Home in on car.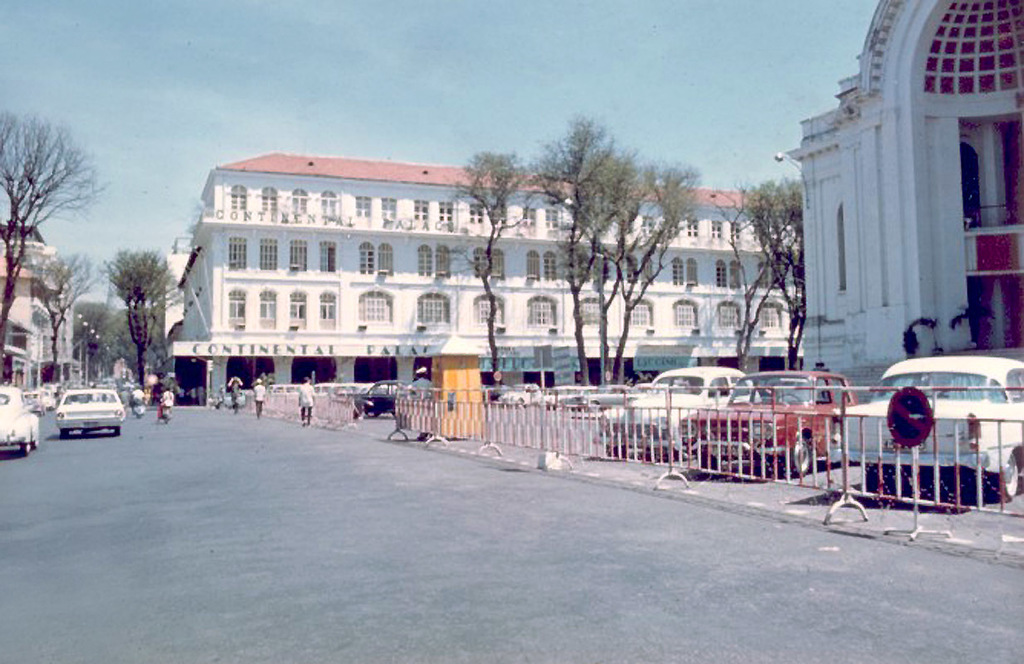
Homed in at (840, 350, 1023, 505).
